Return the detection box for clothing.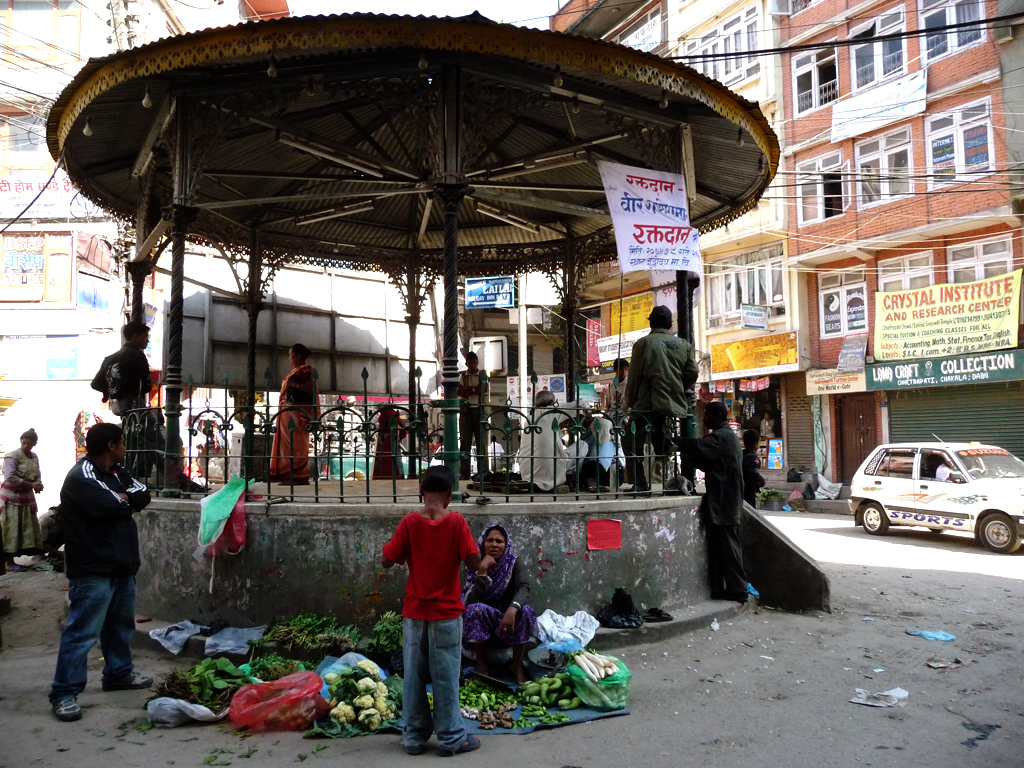
(455, 369, 492, 480).
